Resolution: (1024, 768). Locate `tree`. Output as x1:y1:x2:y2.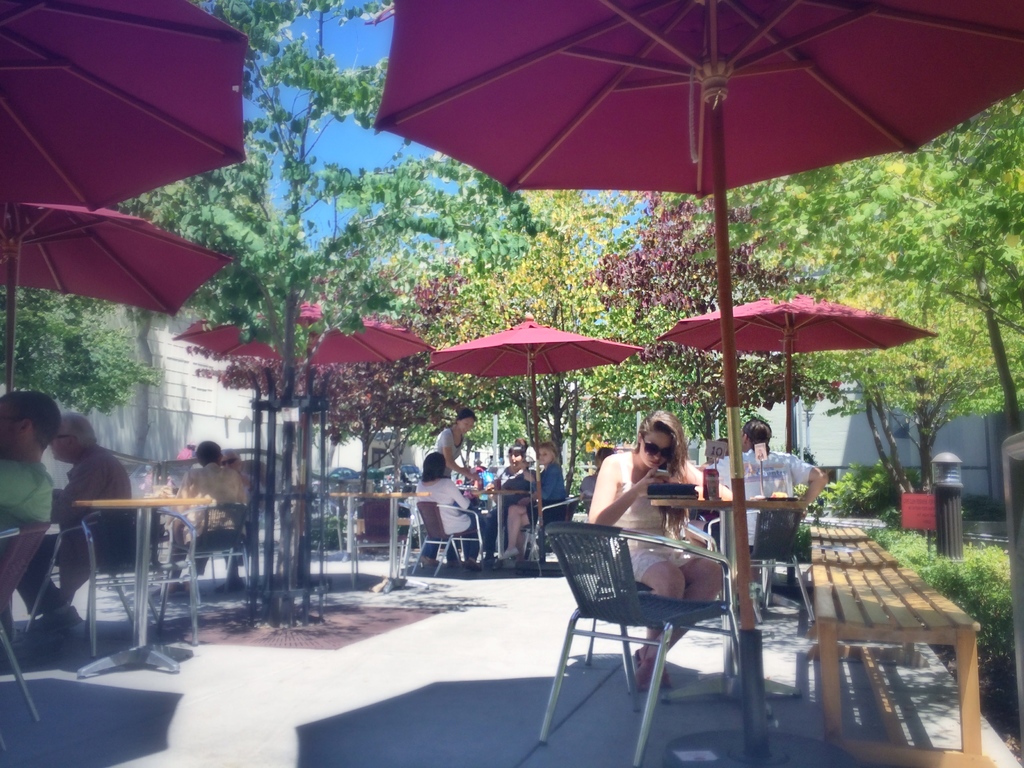
105:0:562:616.
